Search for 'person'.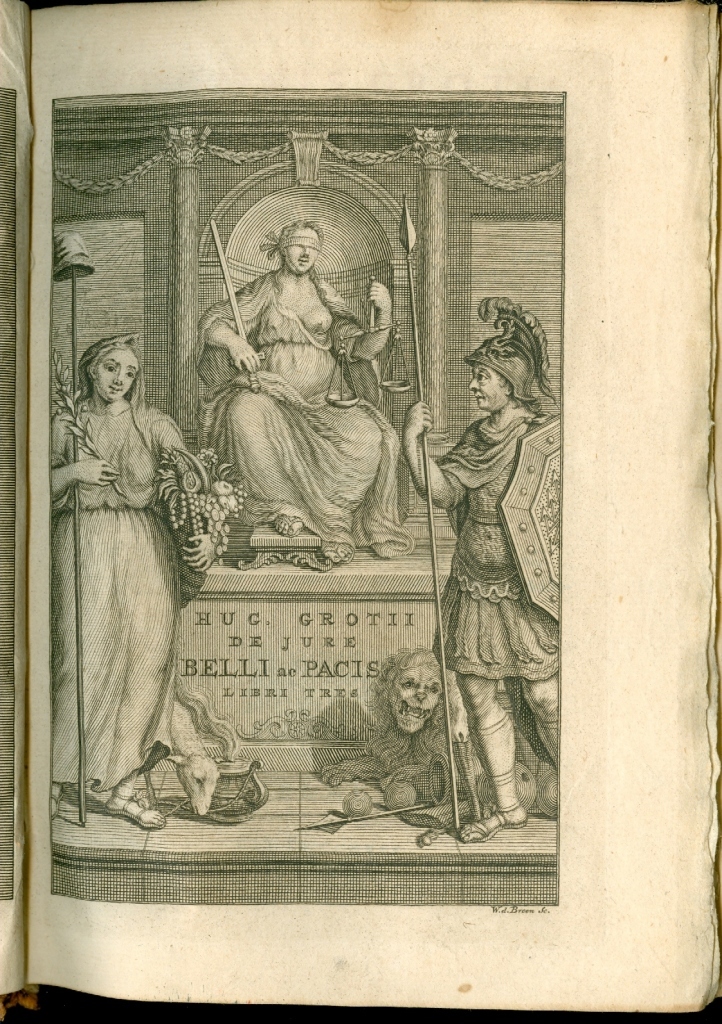
Found at box=[32, 336, 218, 837].
